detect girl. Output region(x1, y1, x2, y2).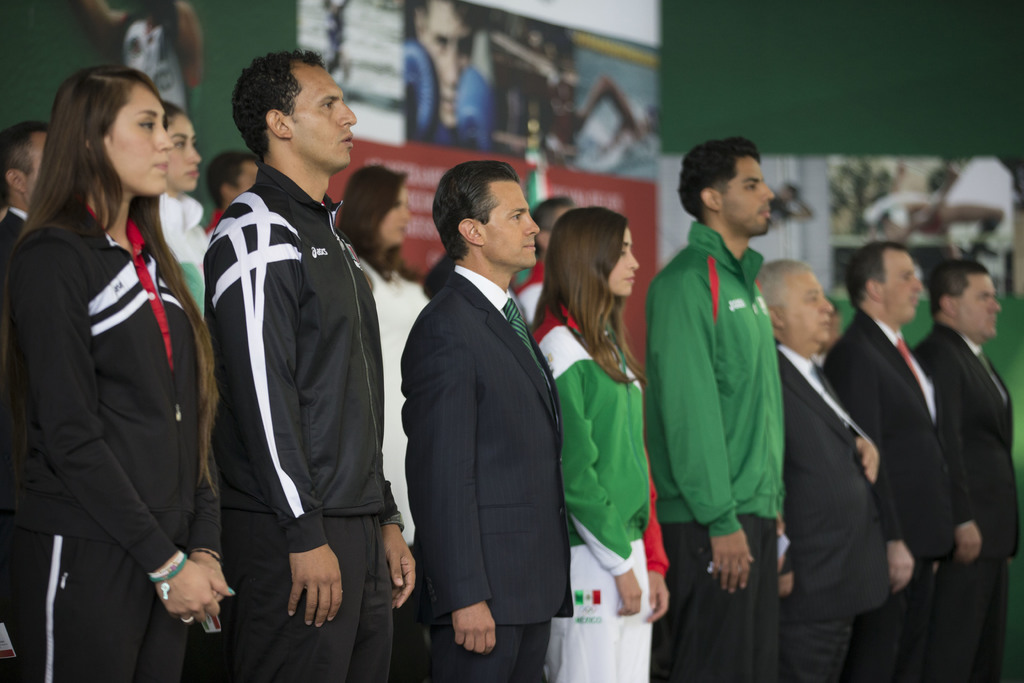
region(4, 69, 234, 682).
